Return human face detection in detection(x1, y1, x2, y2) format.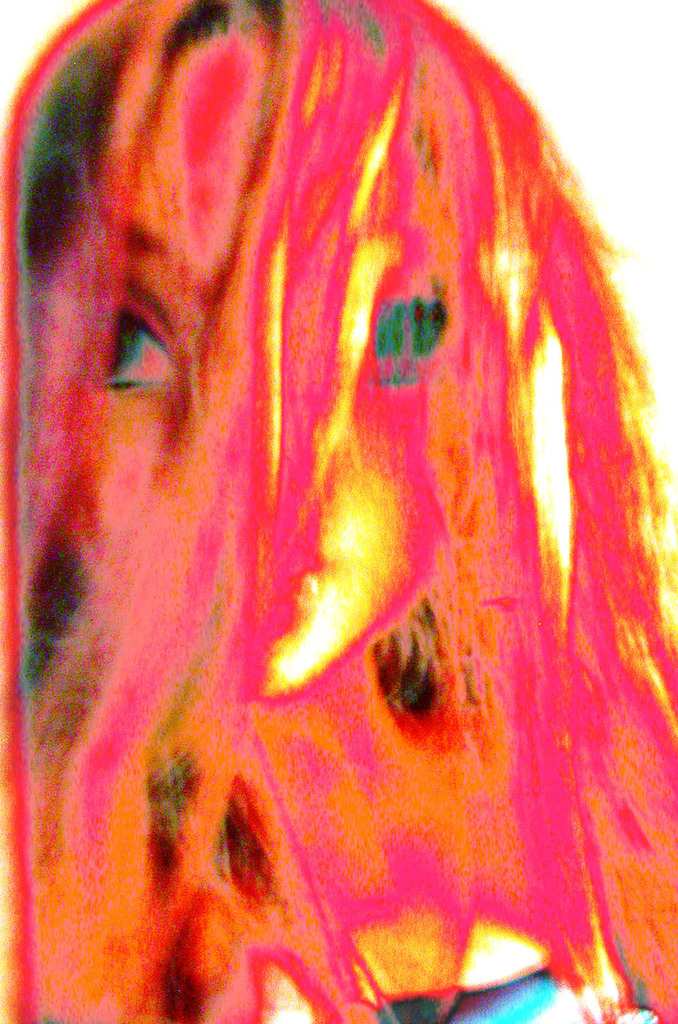
detection(39, 46, 471, 699).
